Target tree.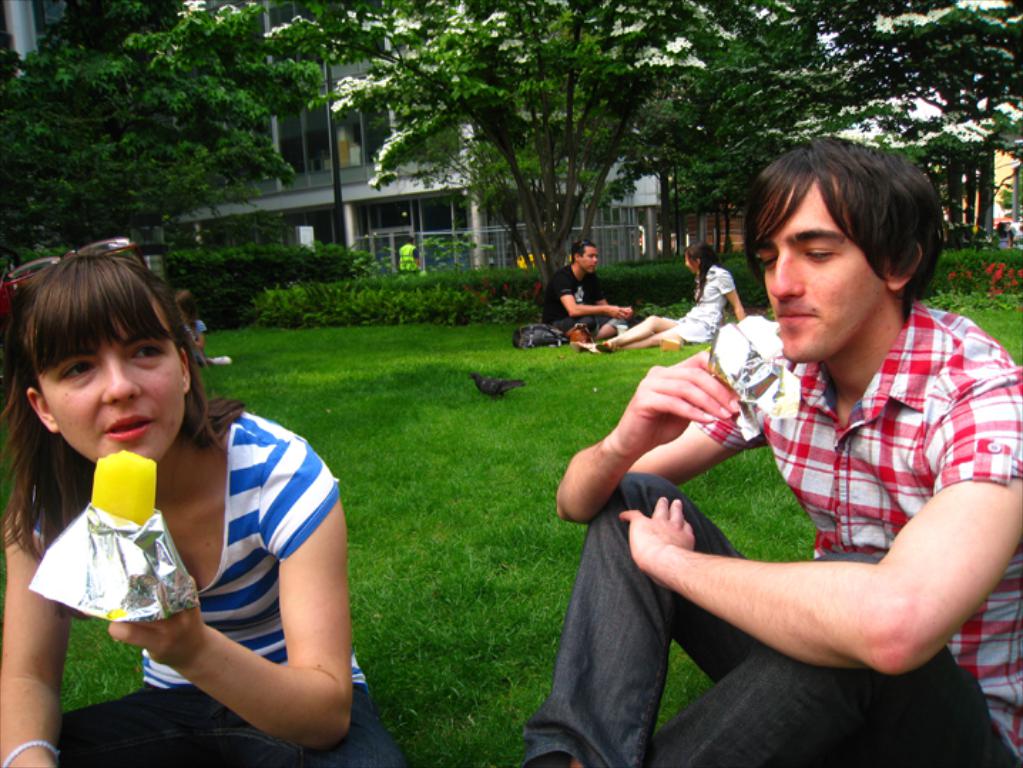
Target region: region(815, 0, 1022, 232).
